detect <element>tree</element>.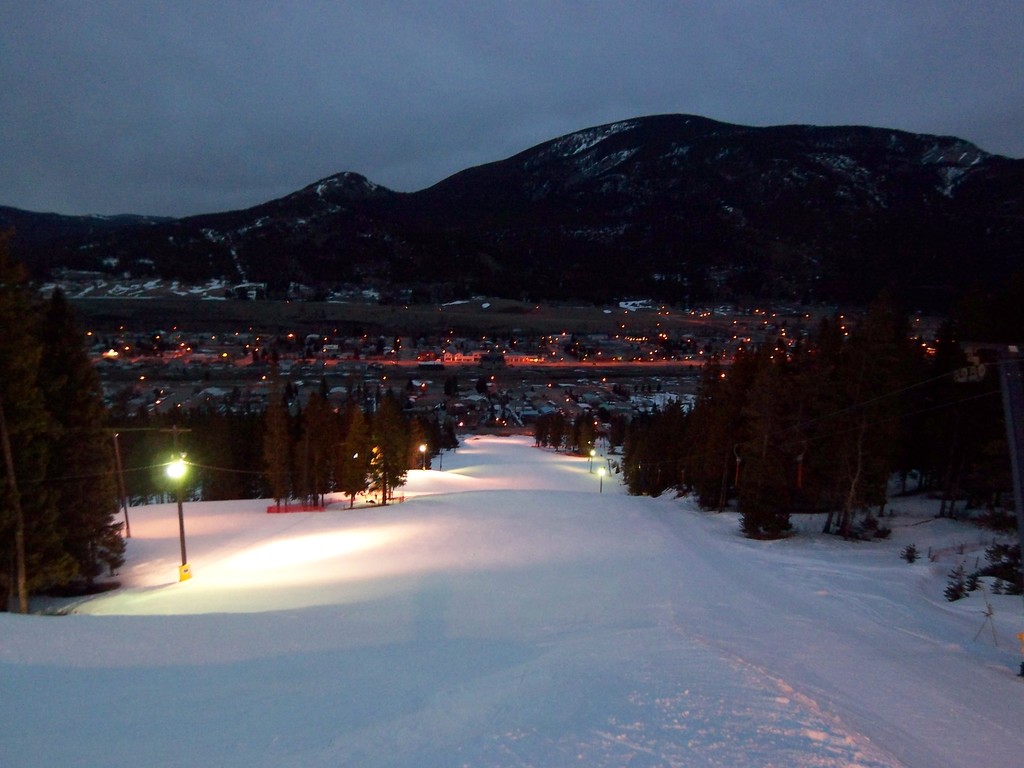
Detected at box=[359, 405, 404, 502].
